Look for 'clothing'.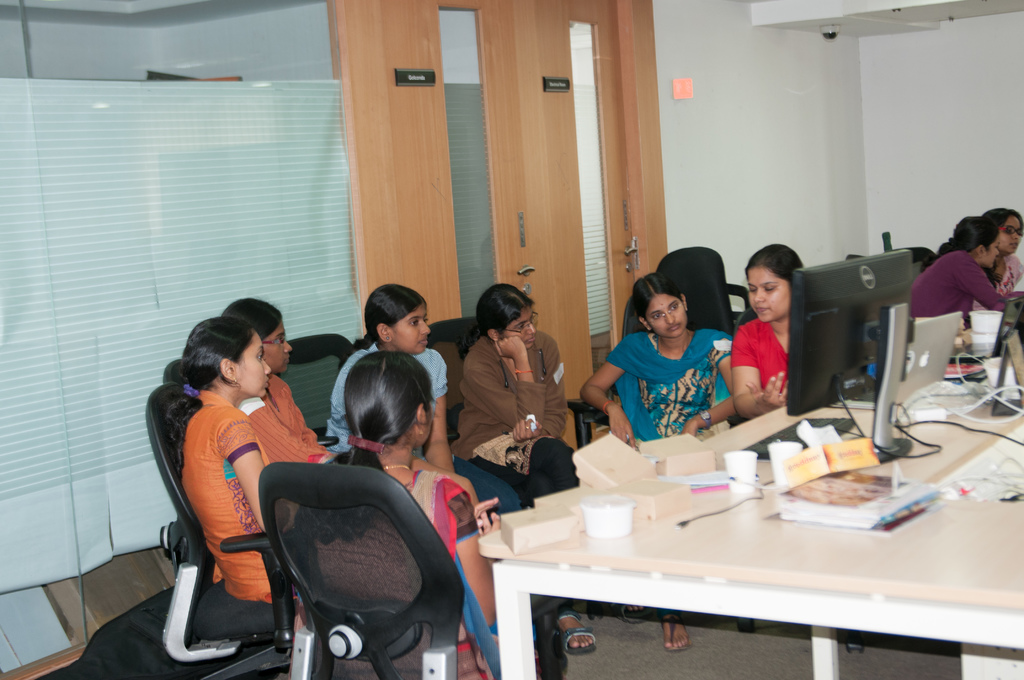
Found: [left=605, top=314, right=746, bottom=452].
